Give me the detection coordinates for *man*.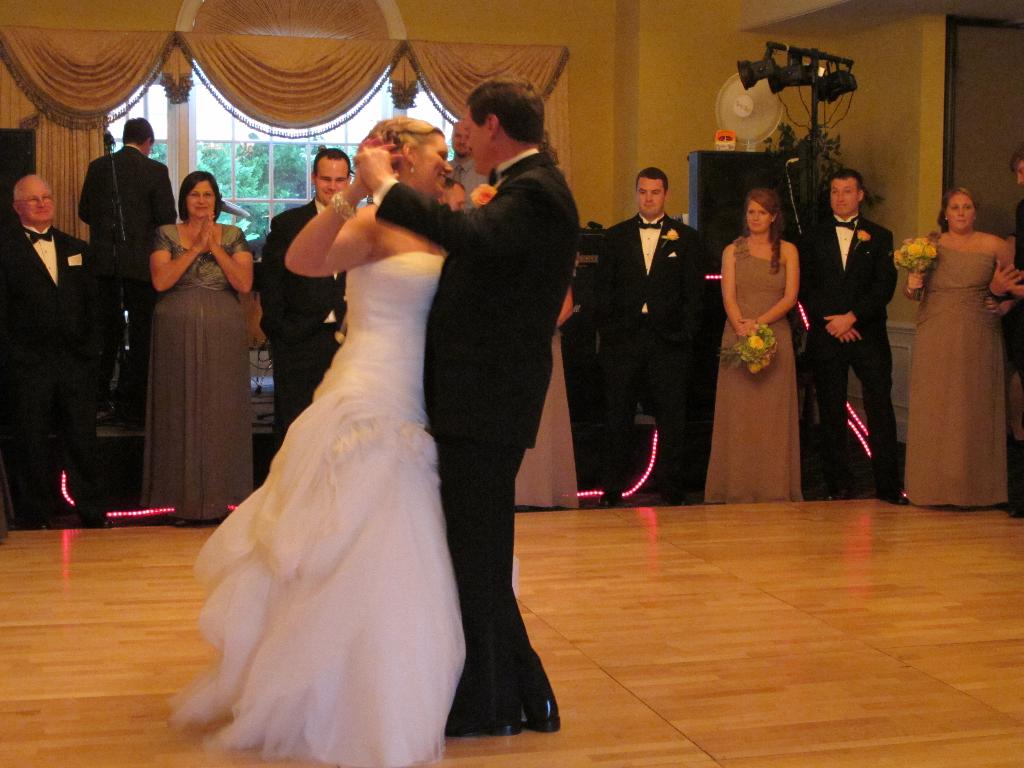
x1=589 y1=167 x2=694 y2=508.
